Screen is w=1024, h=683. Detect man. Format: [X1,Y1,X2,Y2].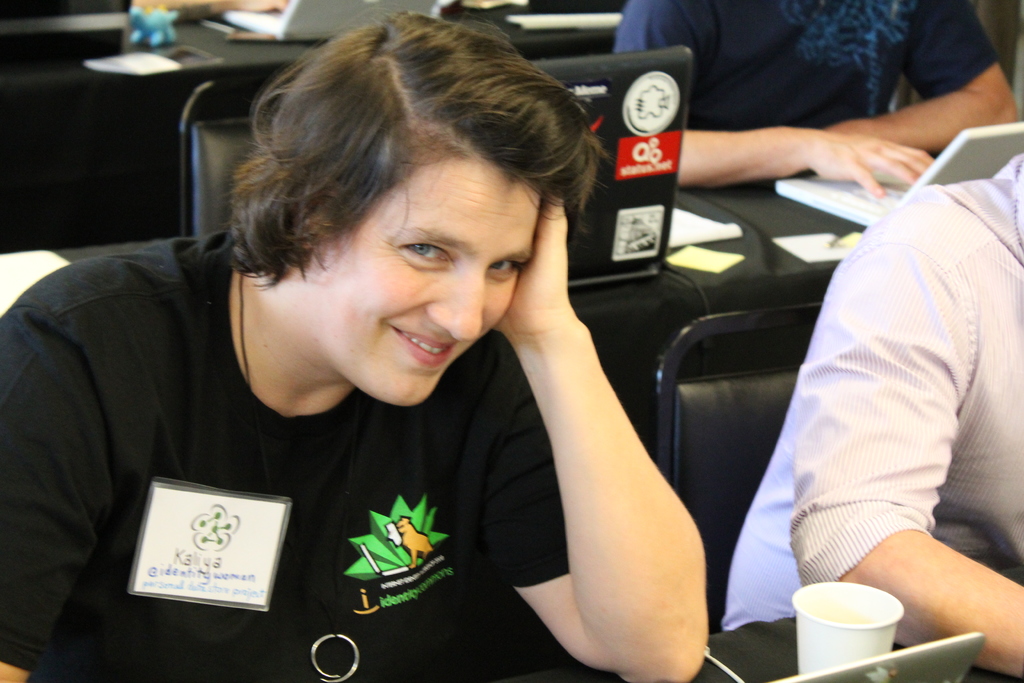
[721,143,1023,682].
